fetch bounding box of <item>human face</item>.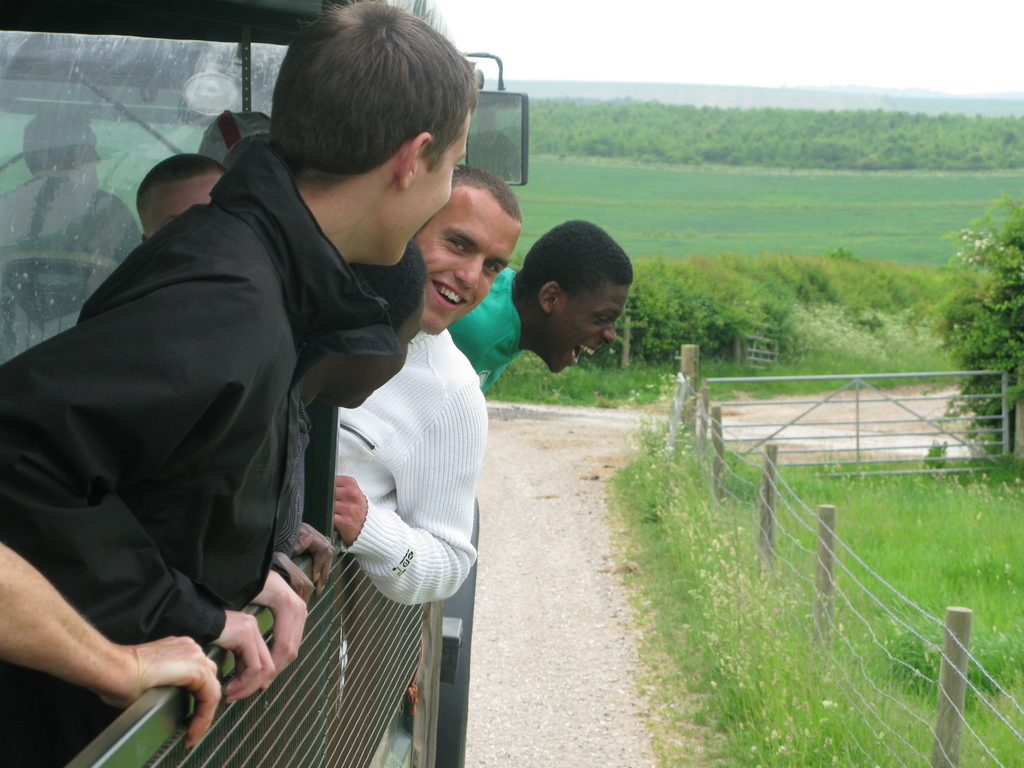
Bbox: <bbox>419, 199, 515, 338</bbox>.
